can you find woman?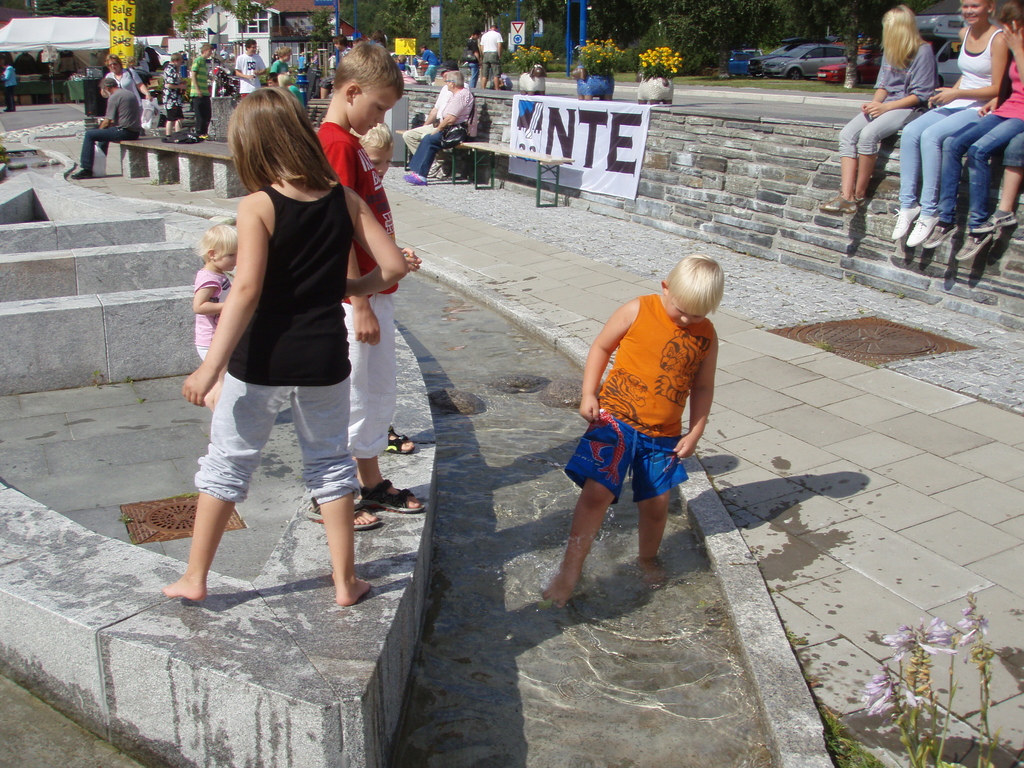
Yes, bounding box: [465, 29, 481, 88].
